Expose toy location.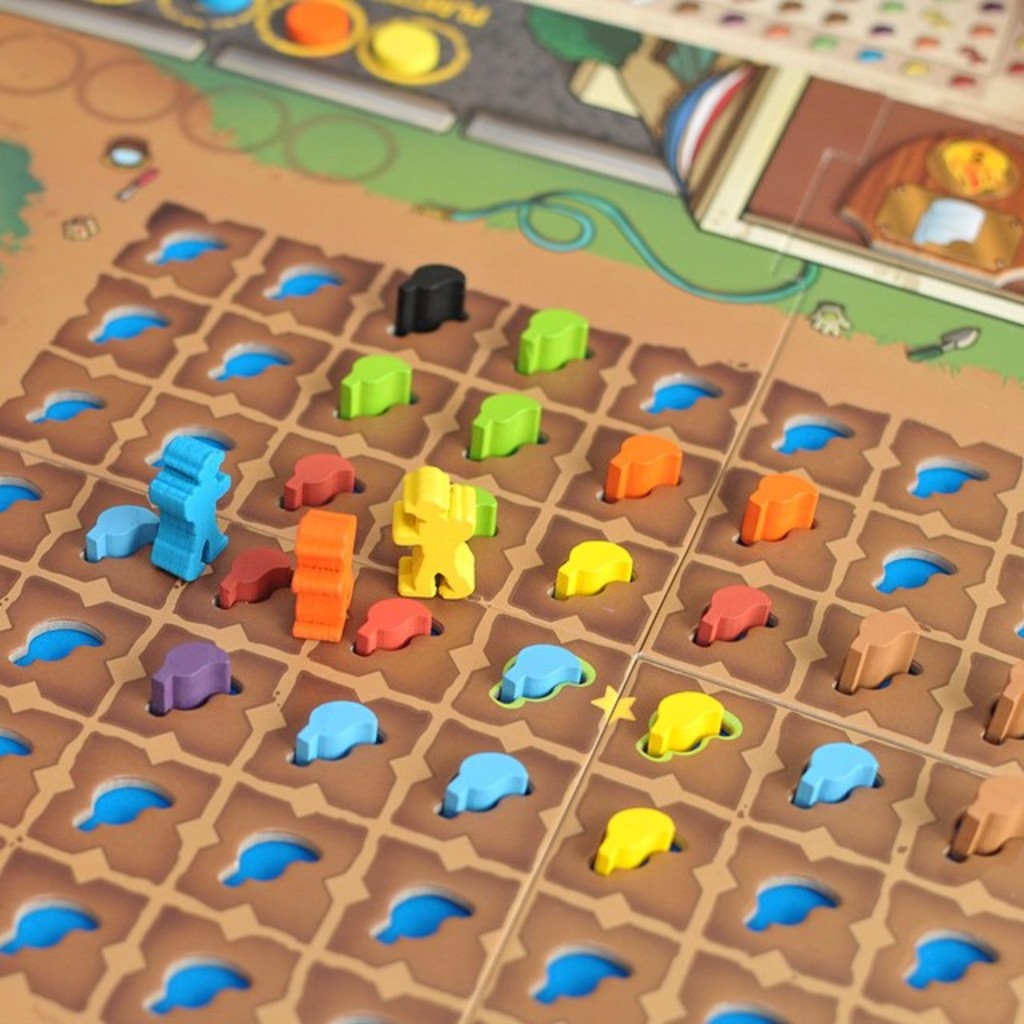
Exposed at <bbox>0, 472, 48, 517</bbox>.
